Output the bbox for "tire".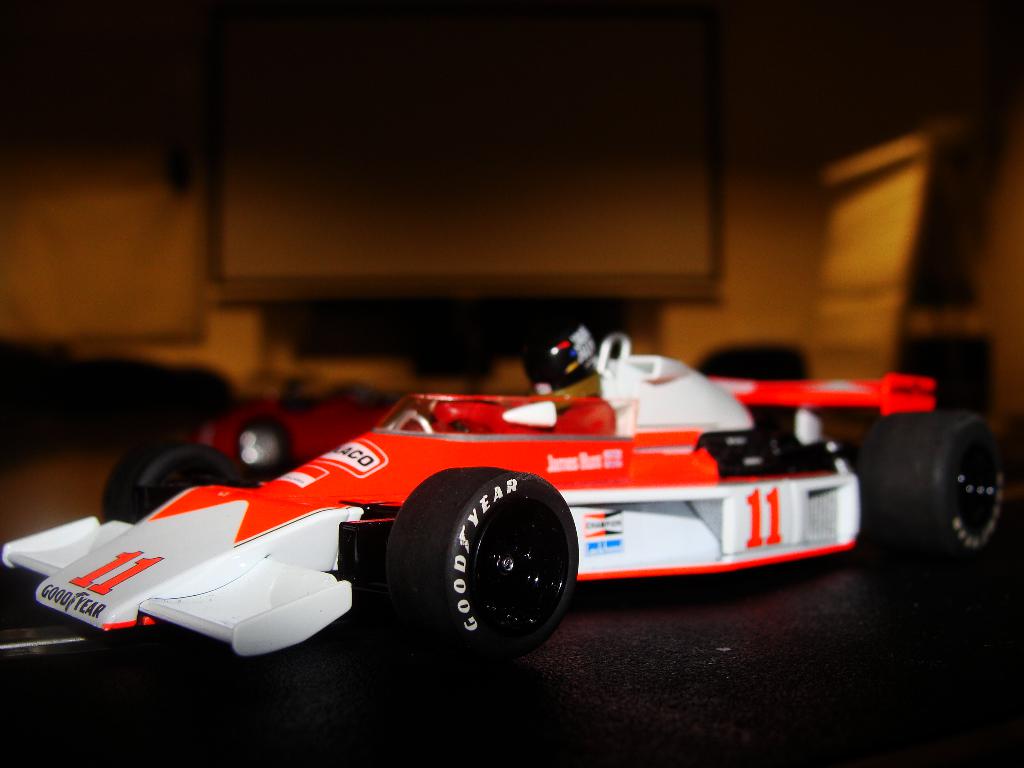
locate(386, 467, 578, 670).
